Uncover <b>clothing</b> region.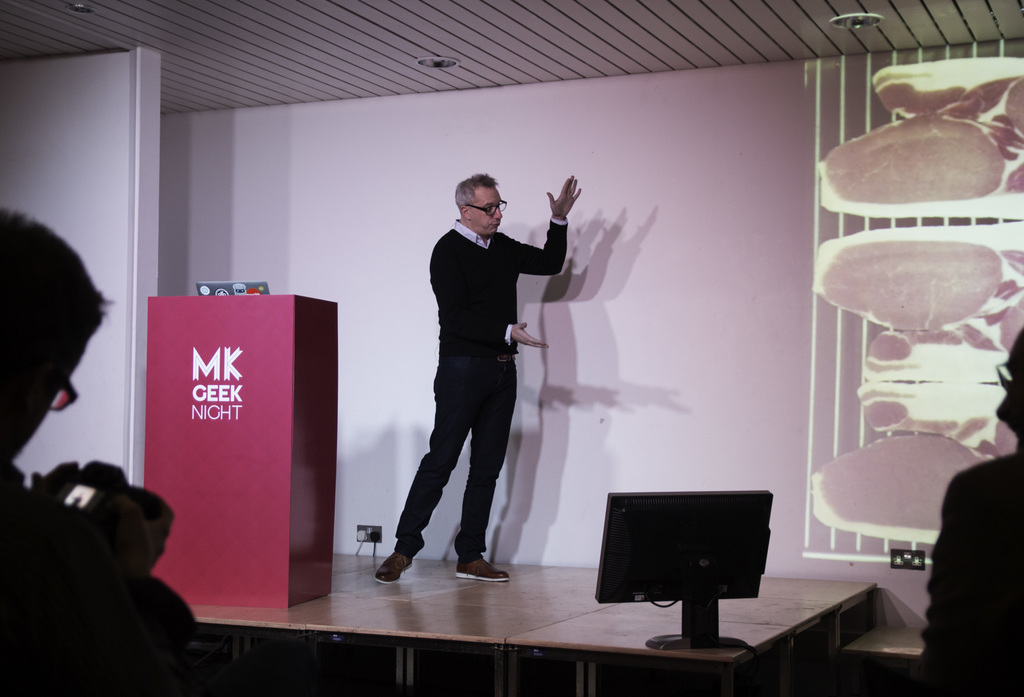
Uncovered: detection(412, 180, 564, 540).
